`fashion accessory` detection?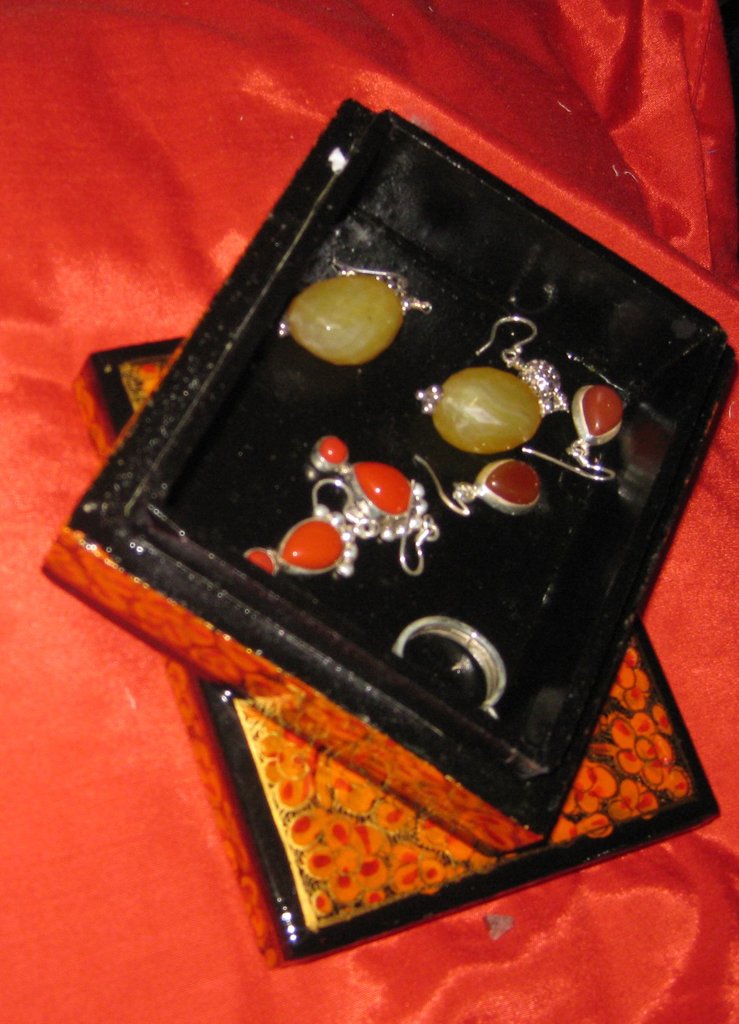
box(279, 261, 433, 366)
